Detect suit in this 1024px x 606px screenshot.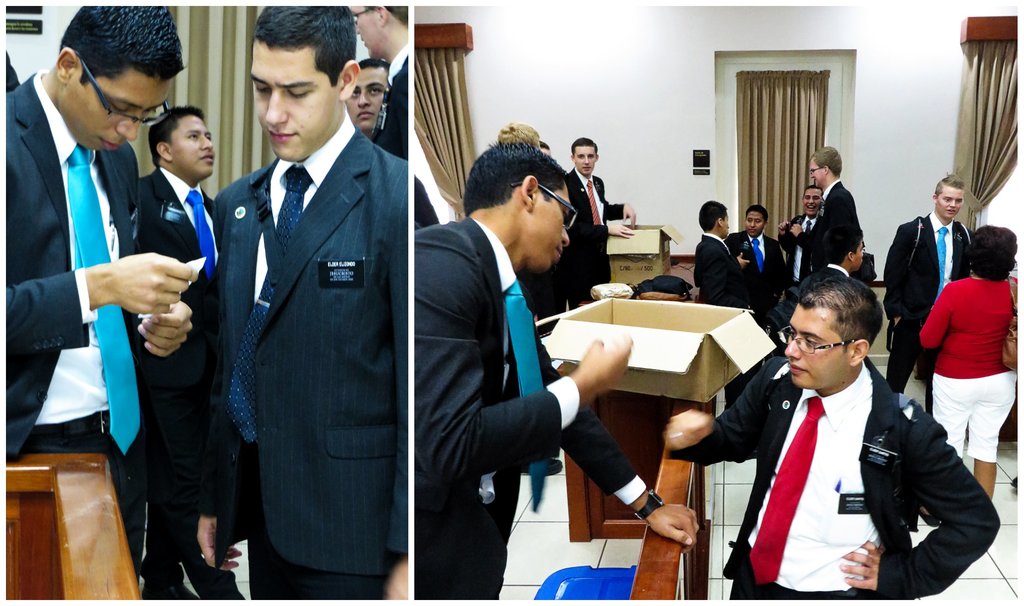
Detection: <region>196, 104, 406, 602</region>.
